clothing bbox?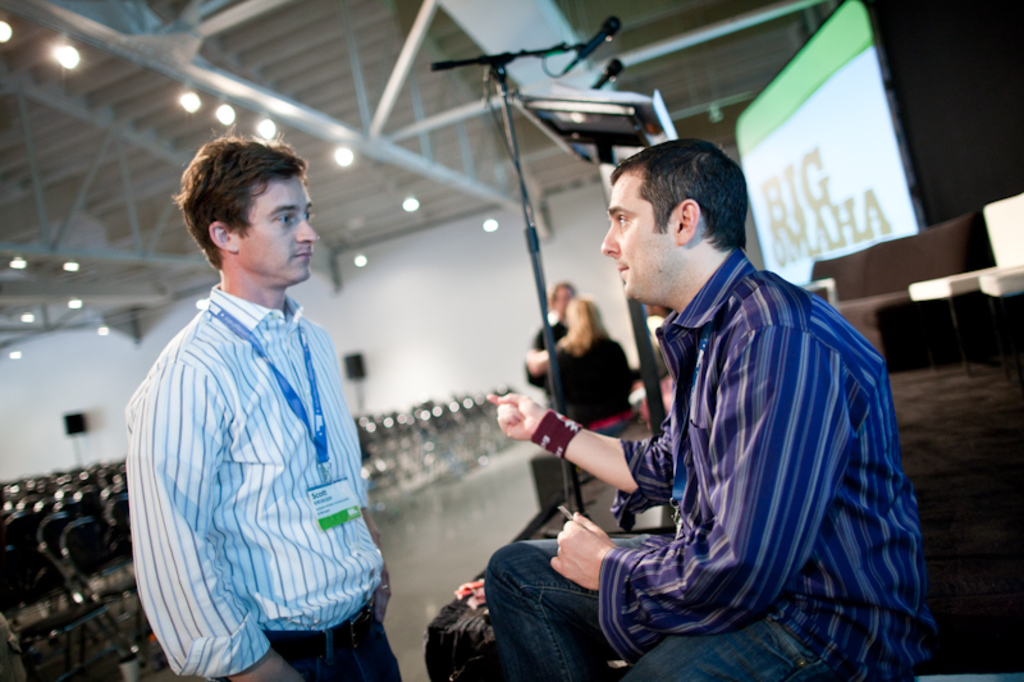
pyautogui.locateOnScreen(125, 283, 403, 681)
